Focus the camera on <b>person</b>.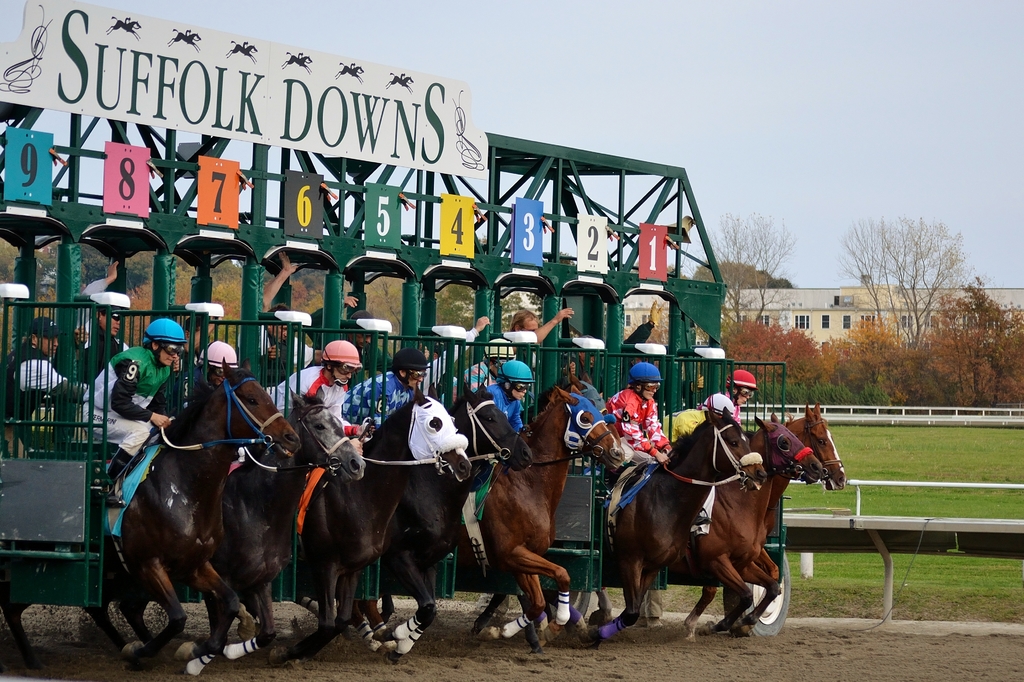
Focus region: bbox(257, 251, 342, 382).
